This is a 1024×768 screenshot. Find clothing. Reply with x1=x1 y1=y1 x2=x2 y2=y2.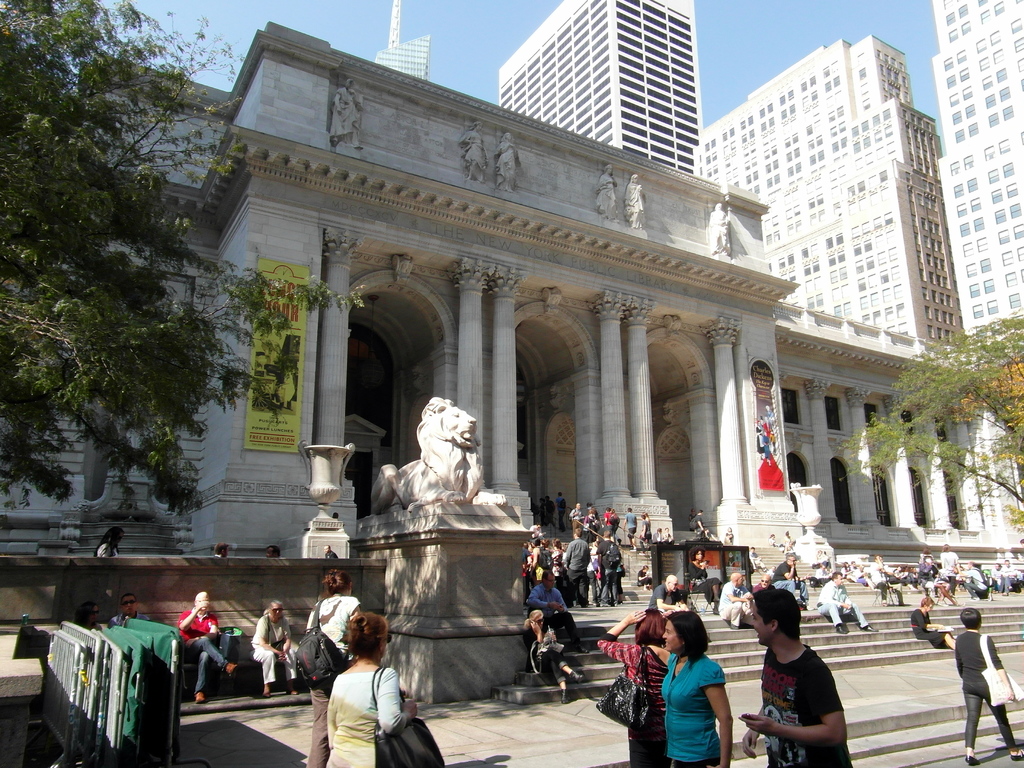
x1=995 y1=569 x2=1004 y2=586.
